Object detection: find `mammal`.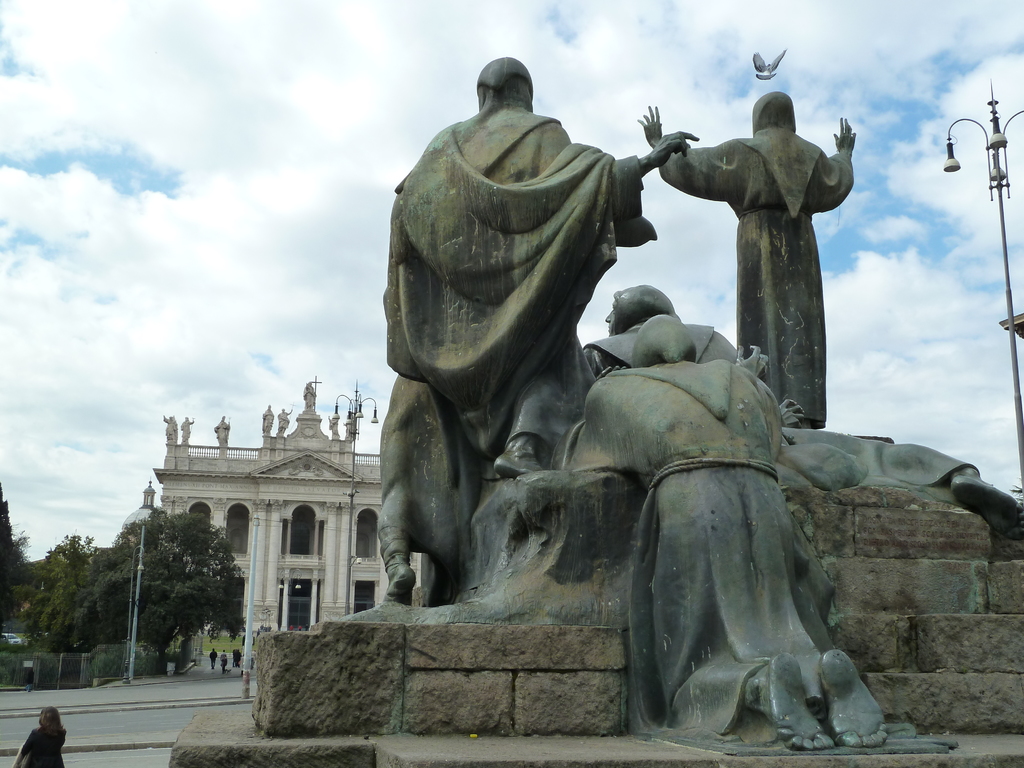
detection(209, 649, 216, 669).
